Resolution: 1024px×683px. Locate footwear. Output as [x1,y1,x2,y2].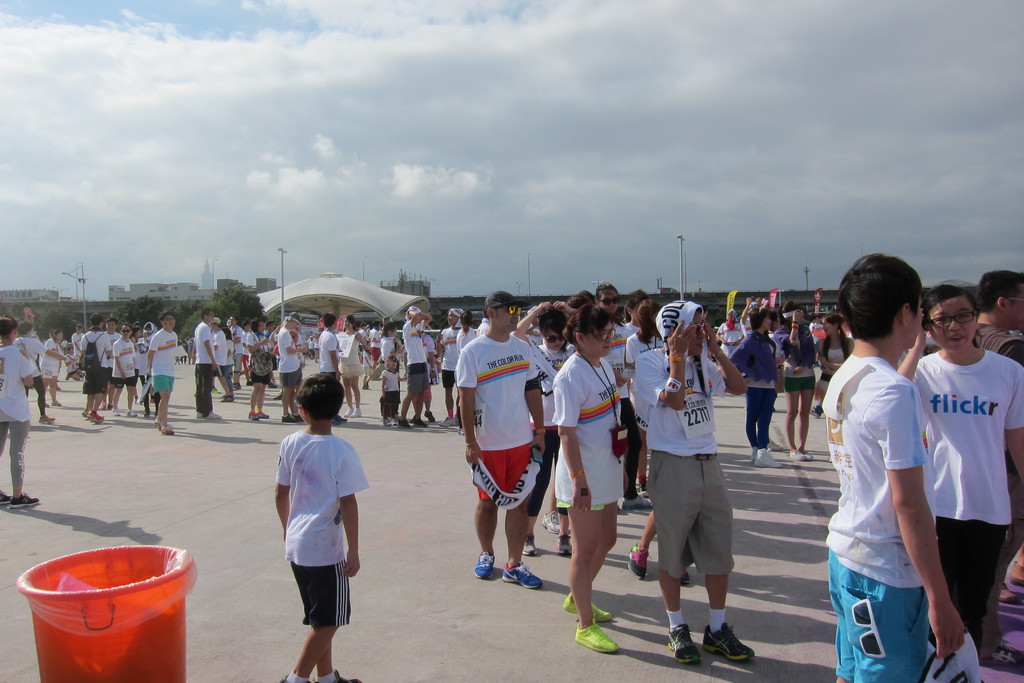
[623,490,655,514].
